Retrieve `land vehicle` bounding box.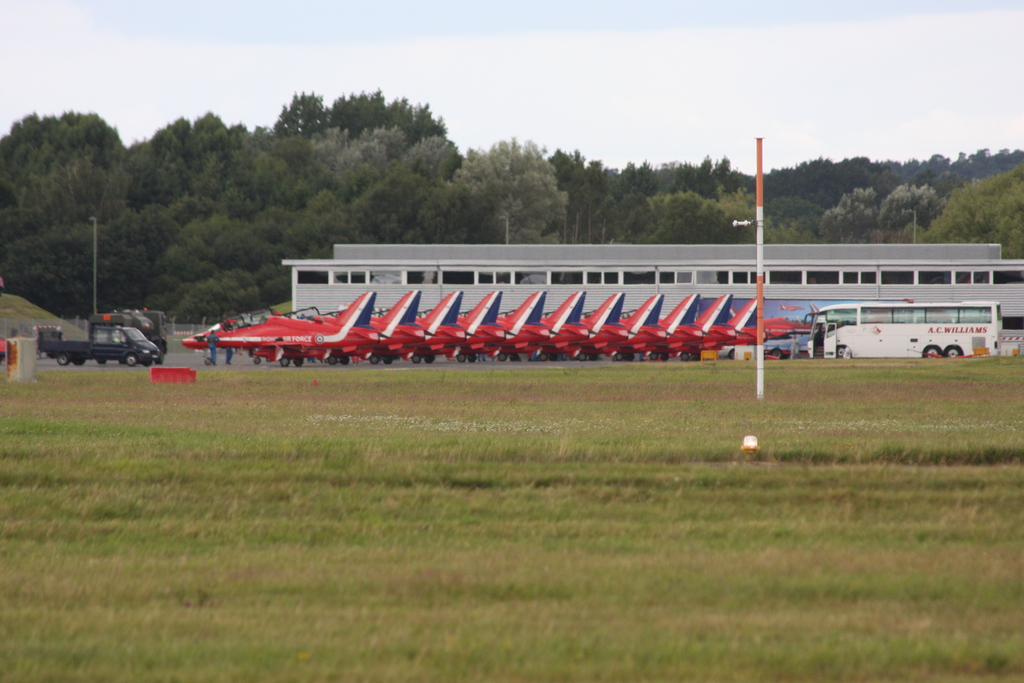
Bounding box: <region>621, 294, 702, 363</region>.
